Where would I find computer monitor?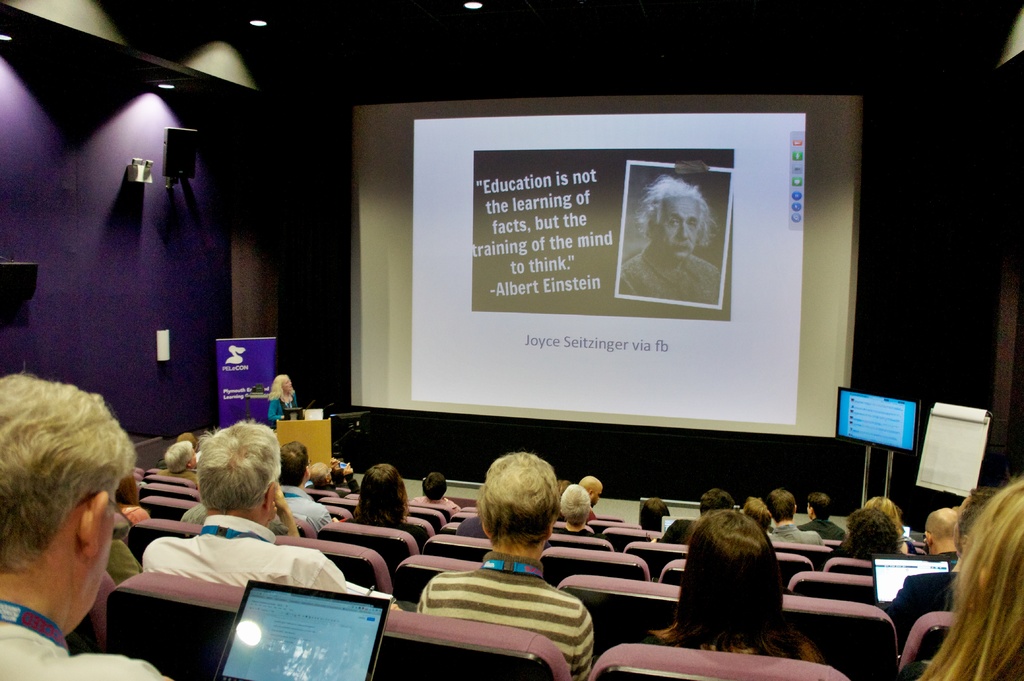
At 834:386:926:461.
